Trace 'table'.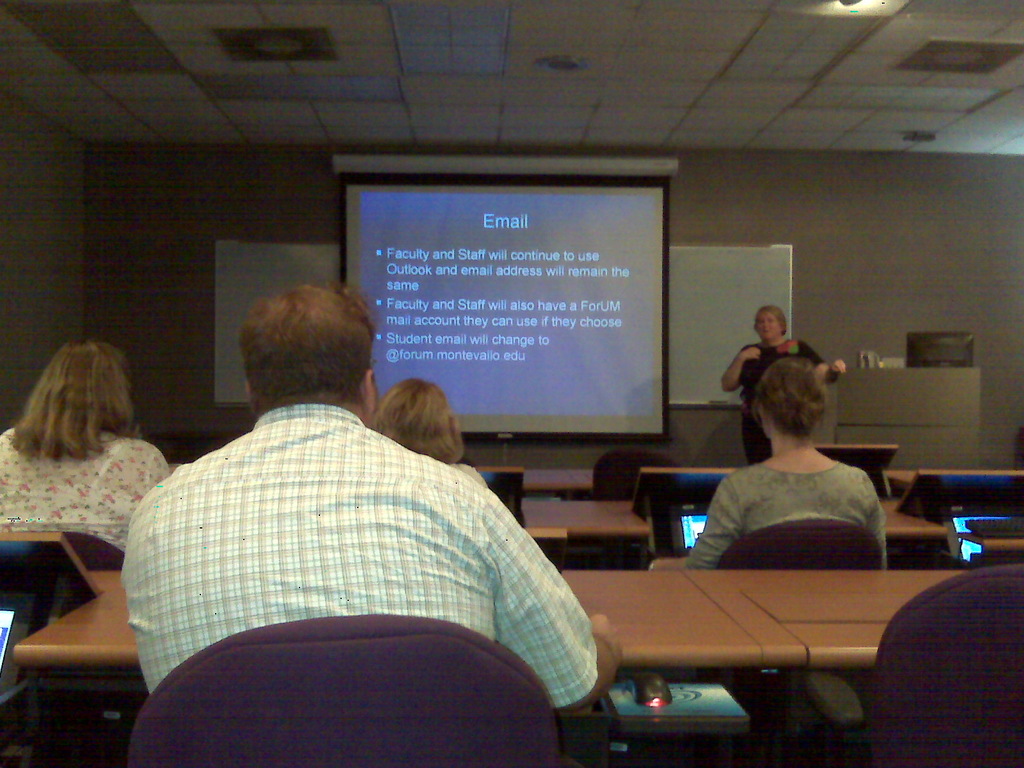
Traced to 530/500/1023/562.
